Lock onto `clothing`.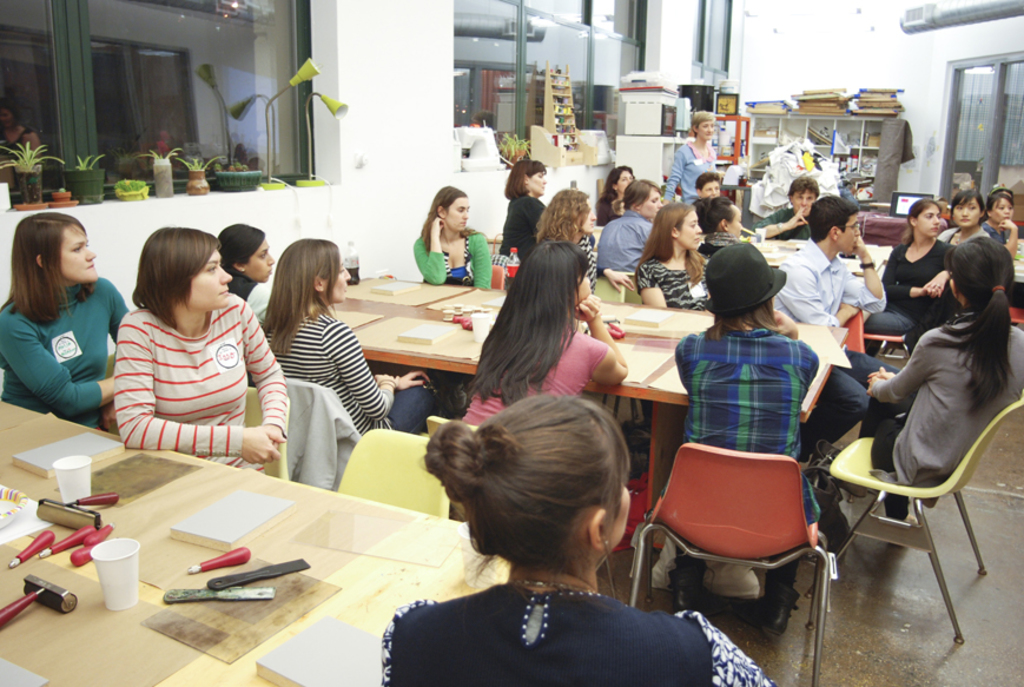
Locked: crop(663, 136, 720, 214).
